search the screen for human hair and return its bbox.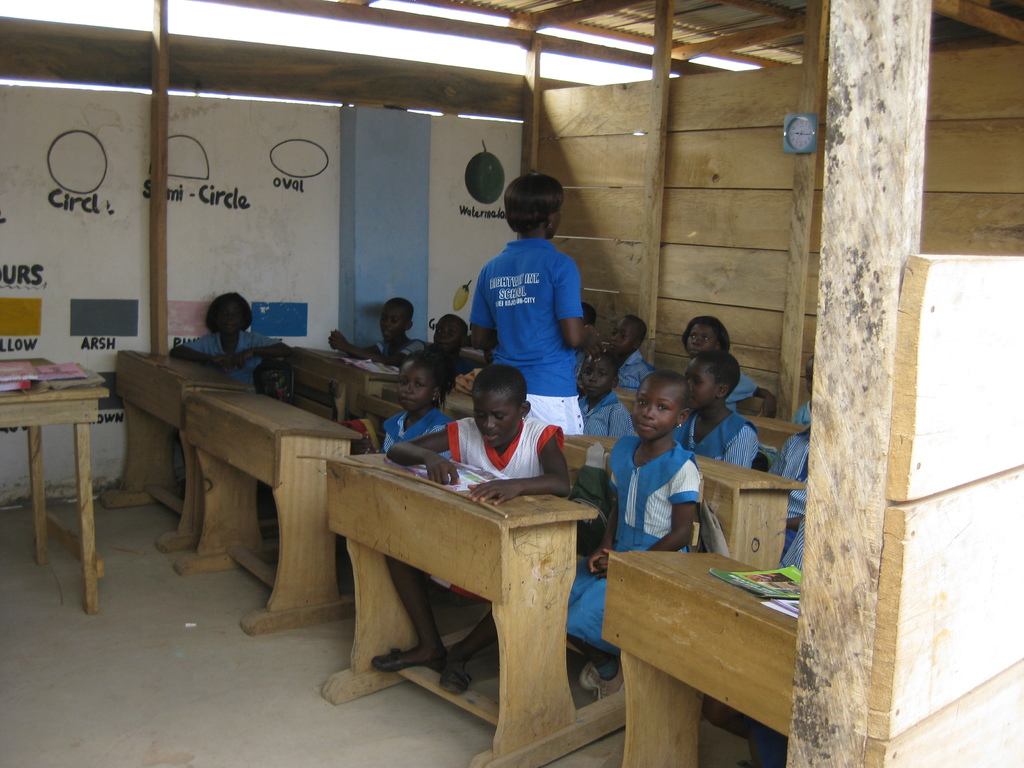
Found: x1=207, y1=287, x2=255, y2=337.
